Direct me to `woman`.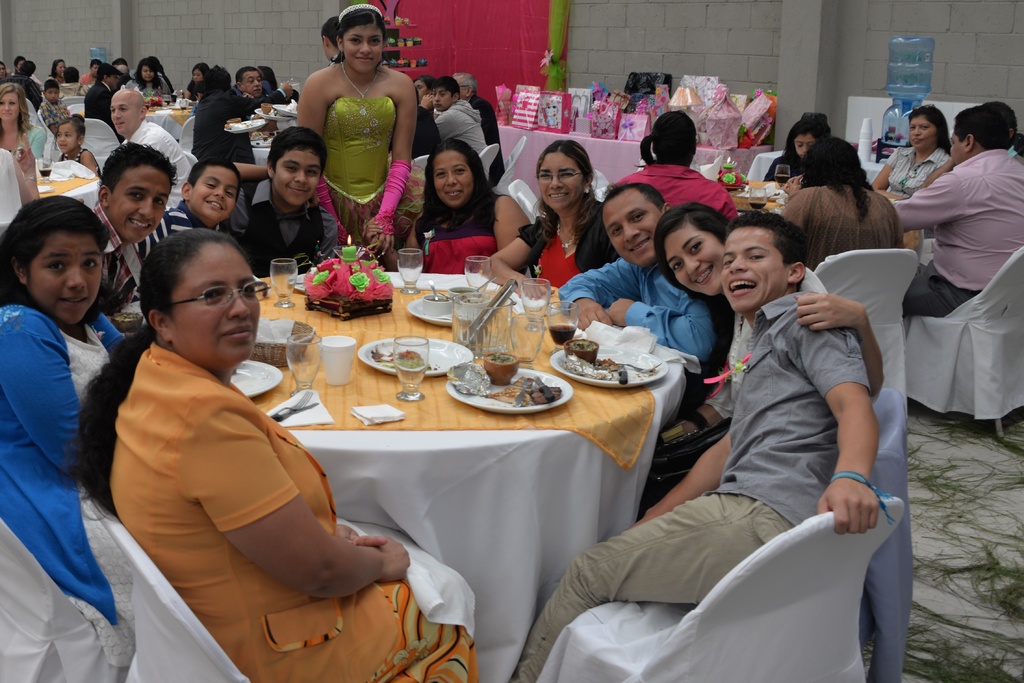
Direction: pyautogui.locateOnScreen(760, 111, 829, 184).
